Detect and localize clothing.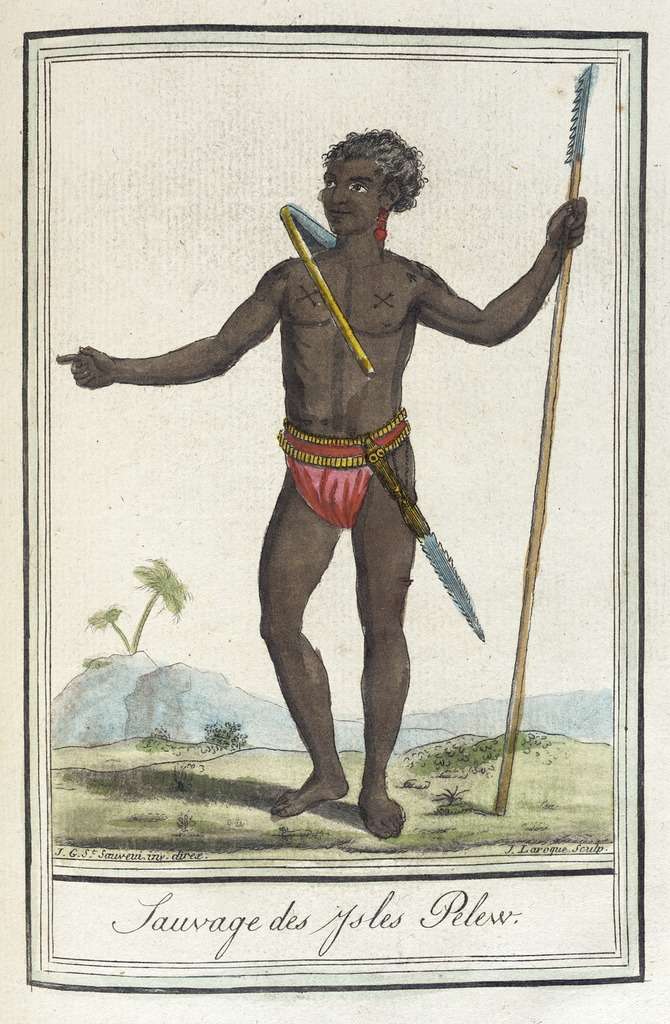
Localized at BBox(280, 403, 414, 531).
